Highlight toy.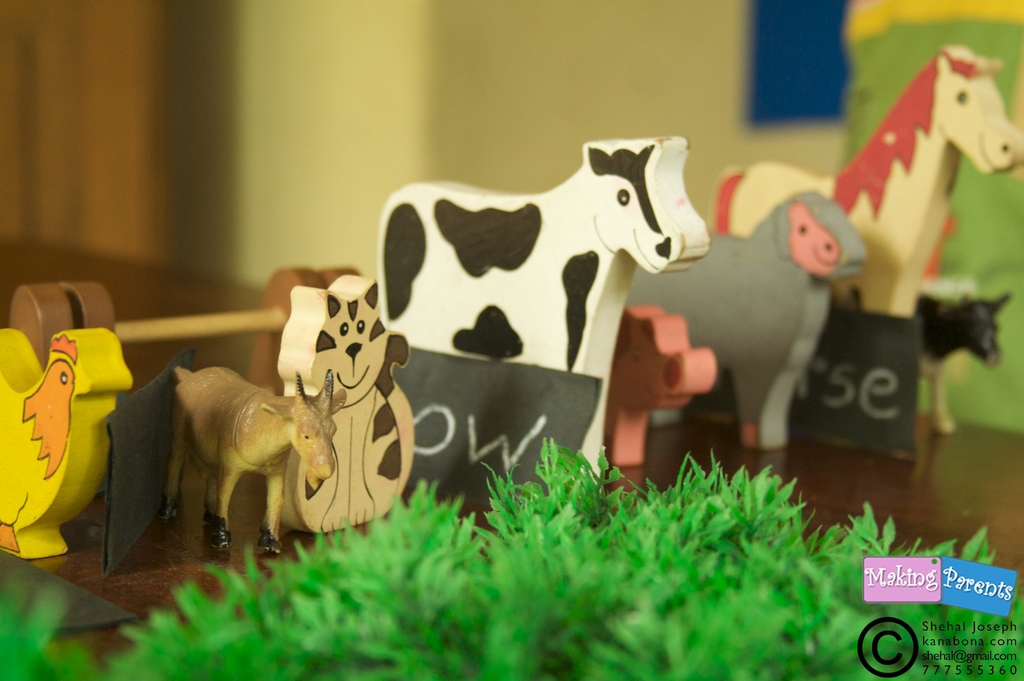
Highlighted region: select_region(627, 184, 870, 448).
